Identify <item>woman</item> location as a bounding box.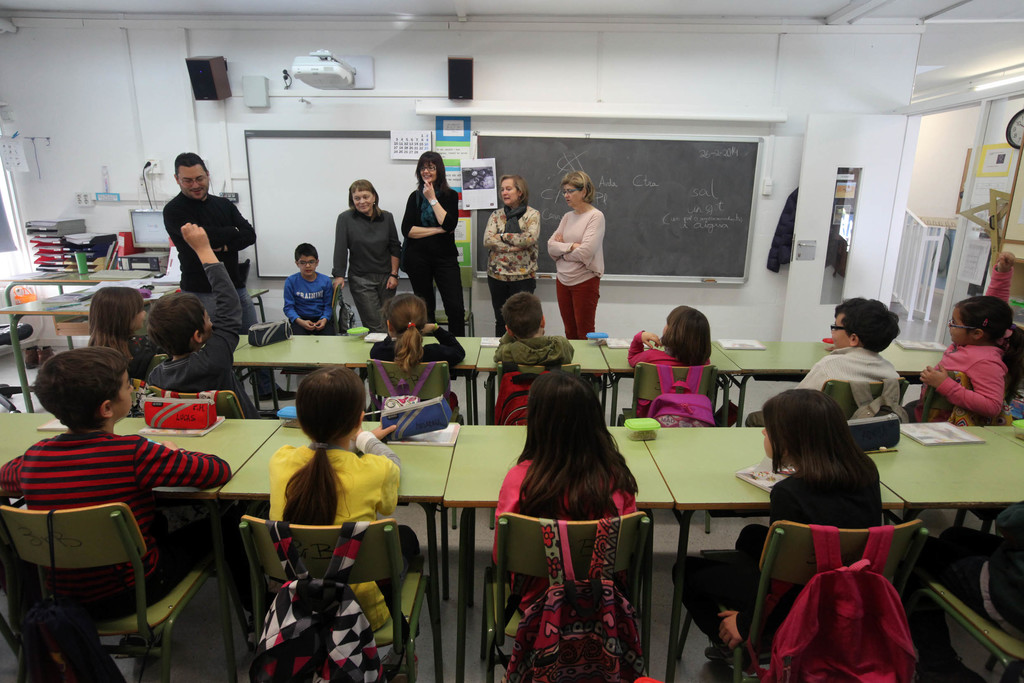
<bbox>330, 178, 401, 336</bbox>.
